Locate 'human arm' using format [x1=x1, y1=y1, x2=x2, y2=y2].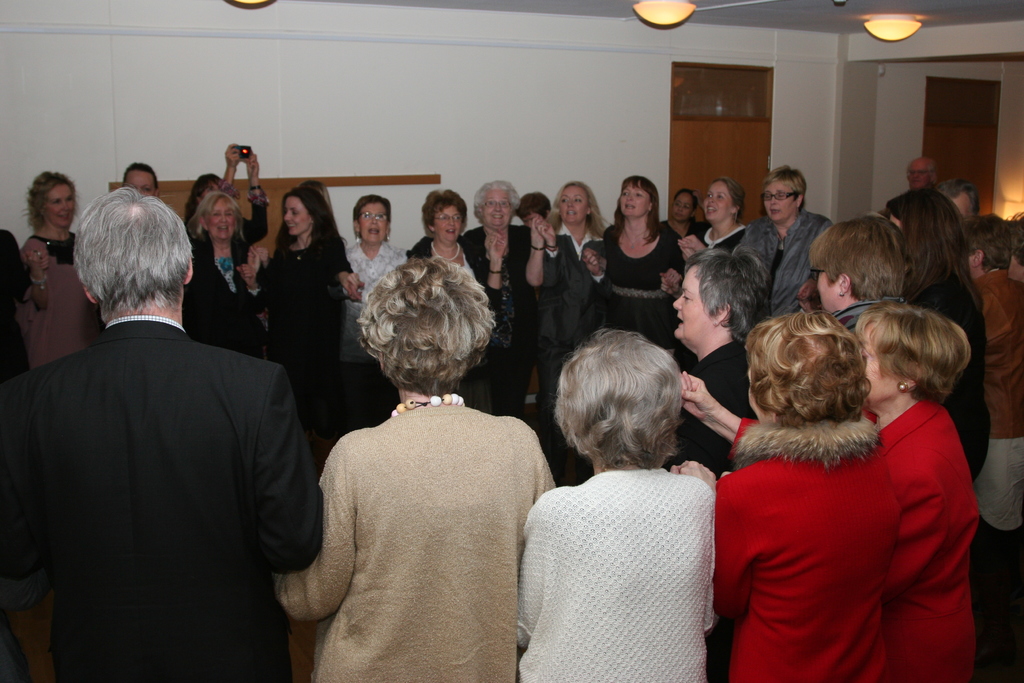
[x1=673, y1=231, x2=705, y2=262].
